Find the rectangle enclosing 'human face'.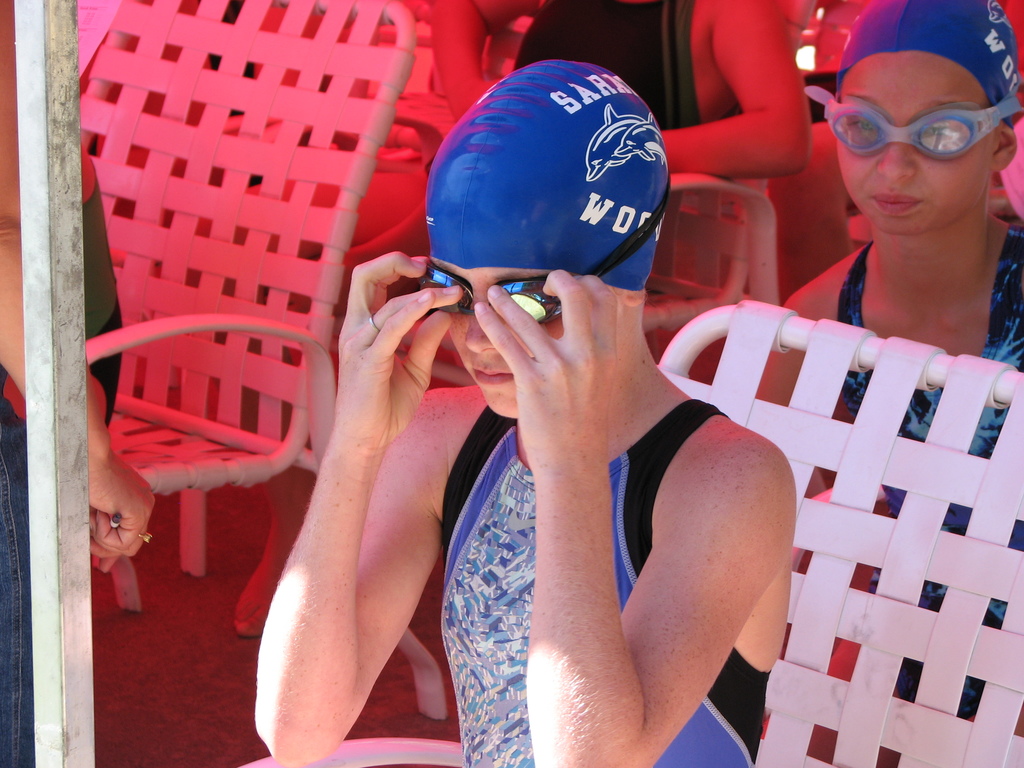
[left=435, top=259, right=561, bottom=418].
